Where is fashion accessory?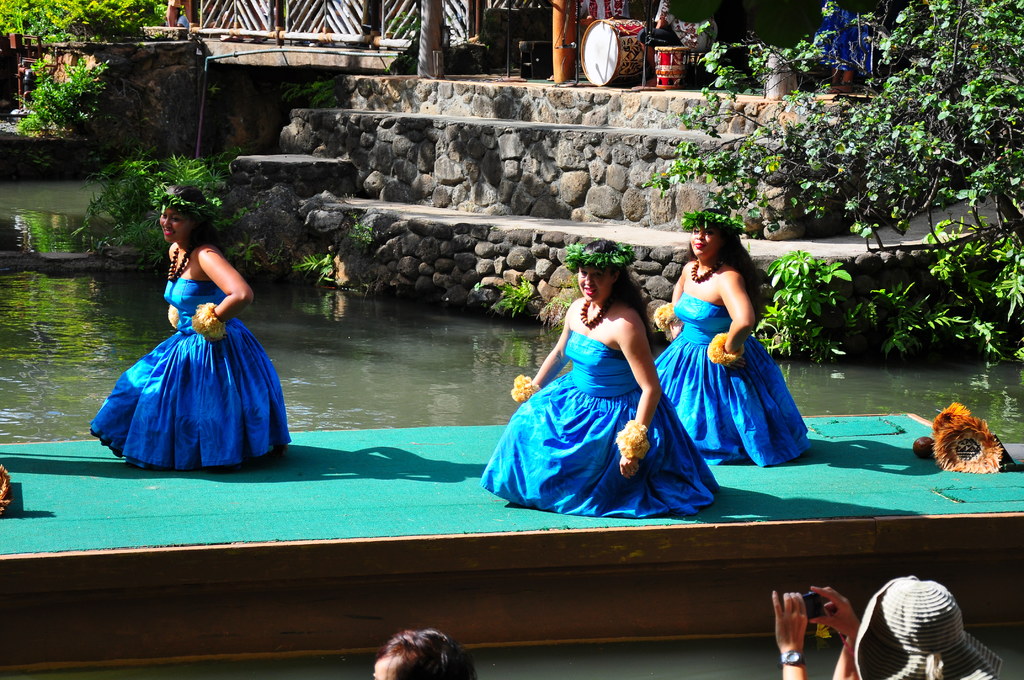
567/236/634/273.
